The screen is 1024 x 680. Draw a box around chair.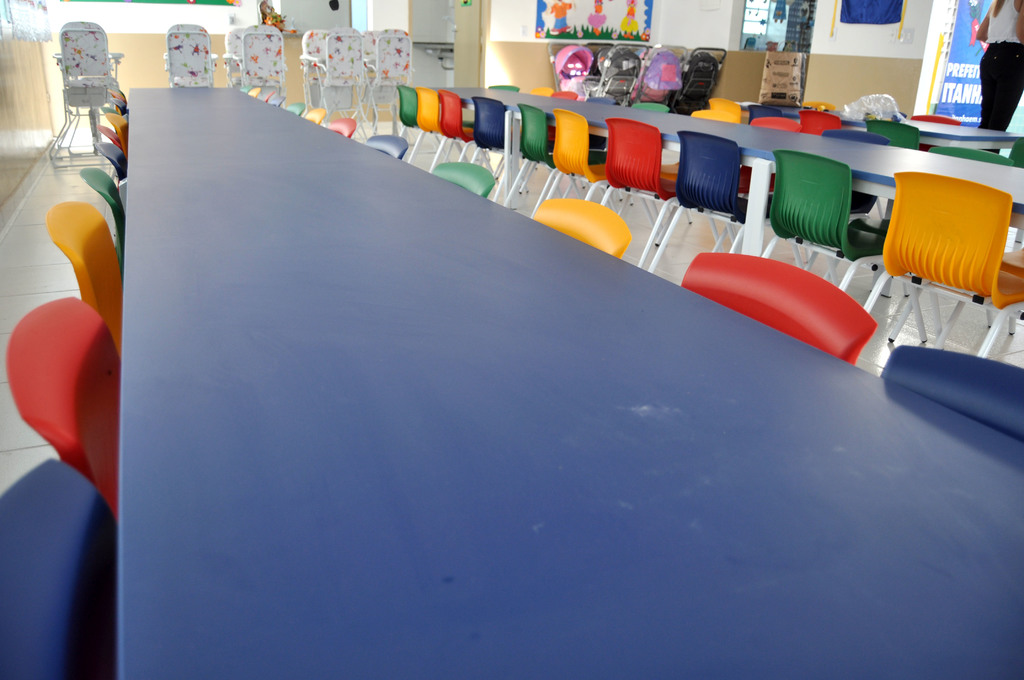
x1=361, y1=28, x2=412, y2=135.
